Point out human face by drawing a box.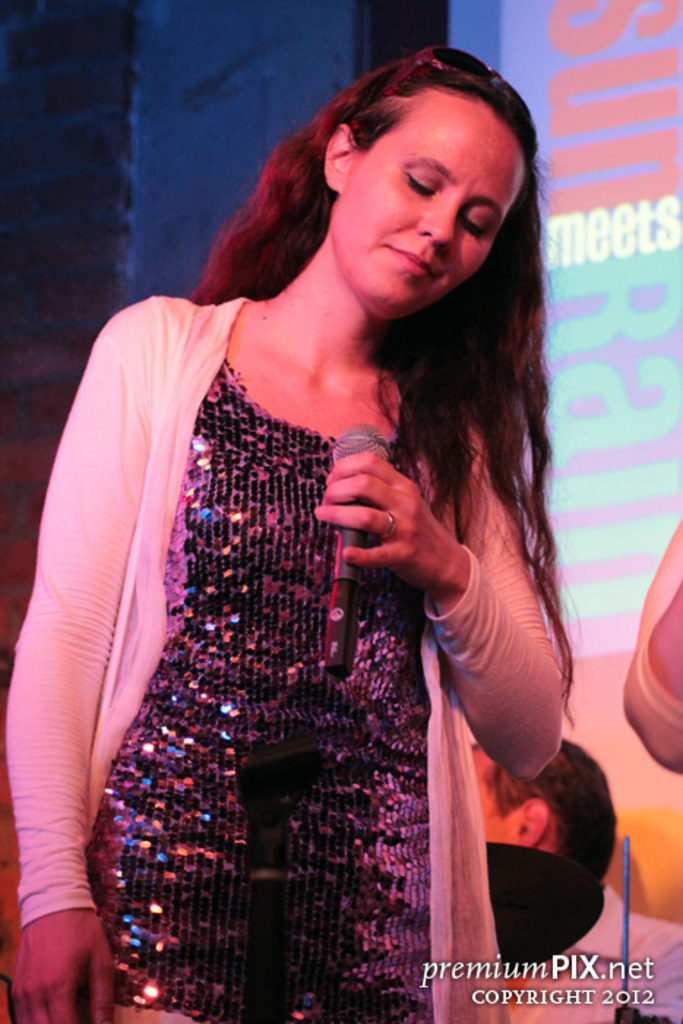
pyautogui.locateOnScreen(336, 94, 527, 316).
